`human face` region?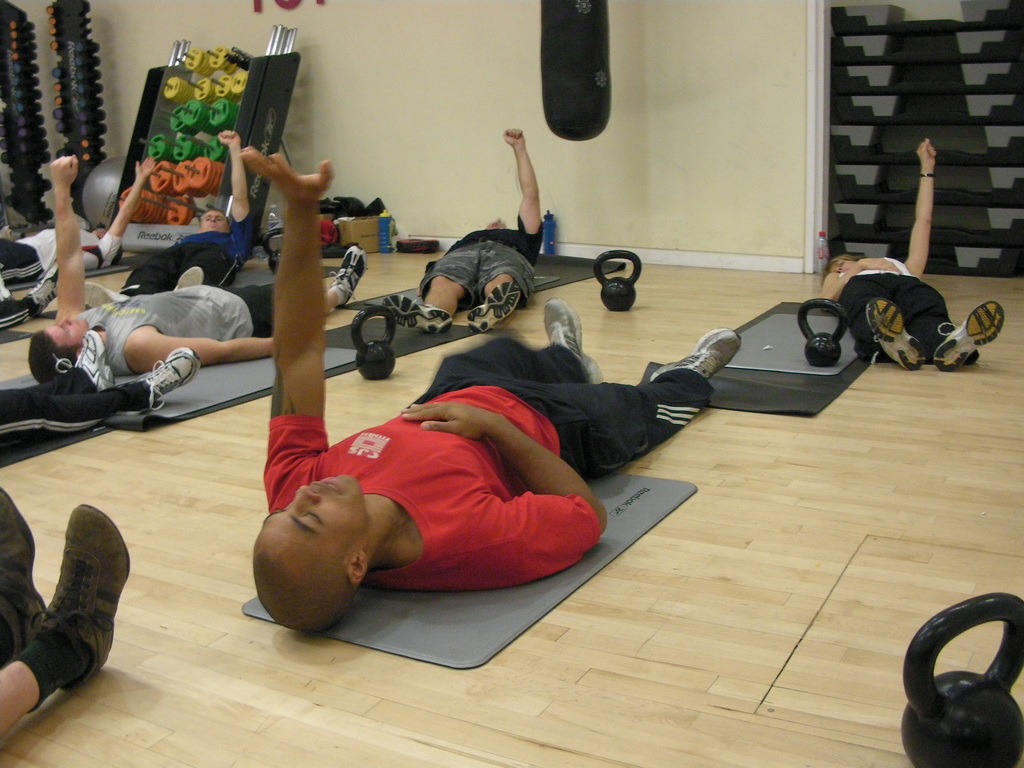
(200,209,228,232)
